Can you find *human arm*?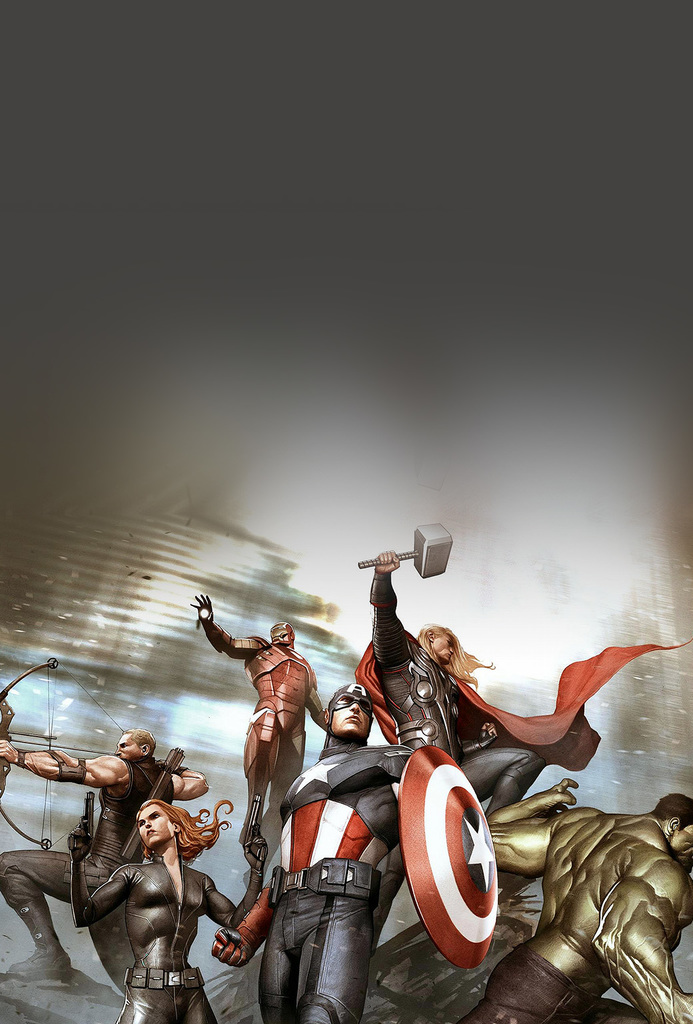
Yes, bounding box: bbox=(203, 836, 296, 969).
